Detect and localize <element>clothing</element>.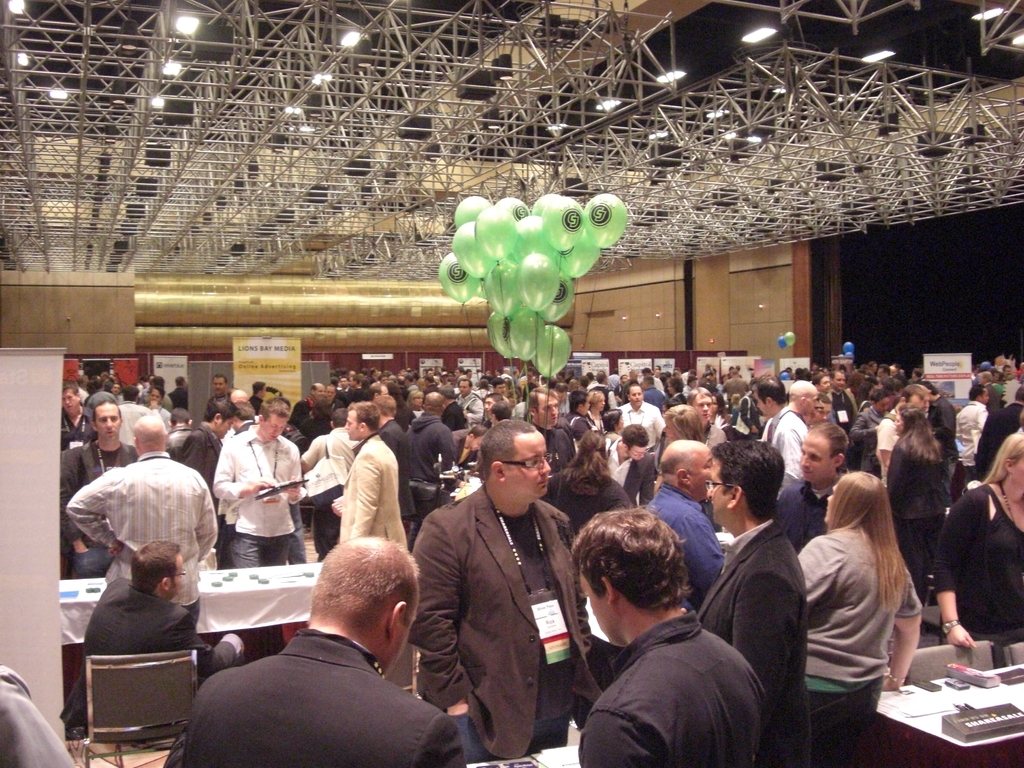
Localized at rect(763, 402, 809, 481).
